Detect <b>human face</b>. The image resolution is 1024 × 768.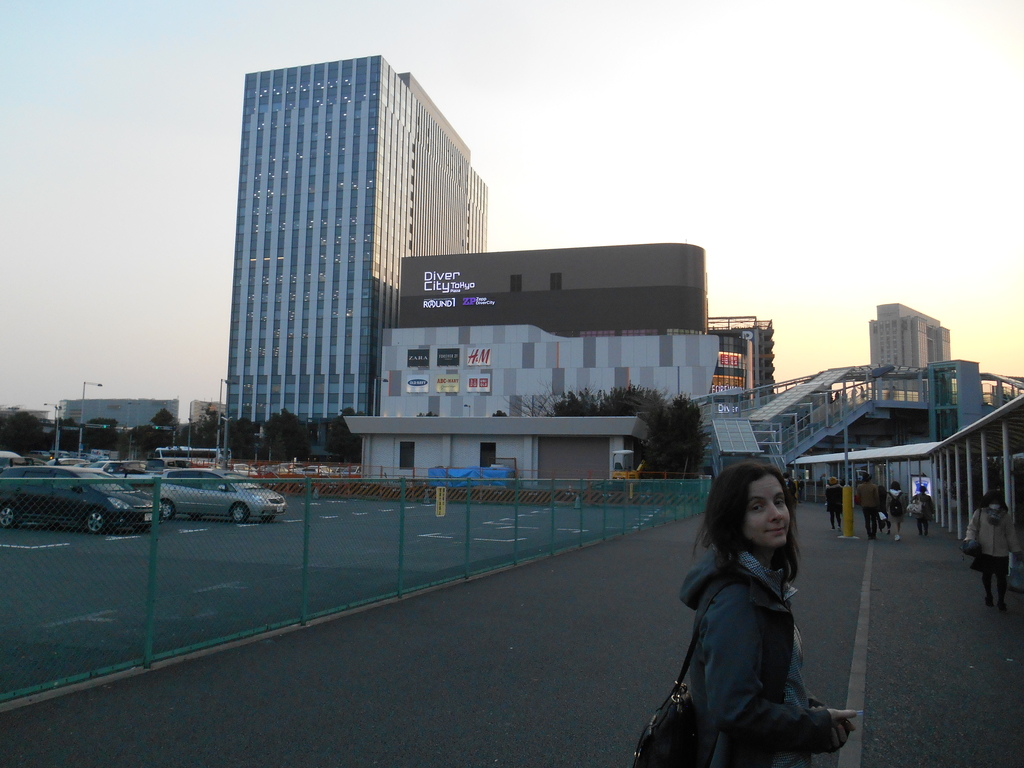
left=747, top=474, right=789, bottom=548.
